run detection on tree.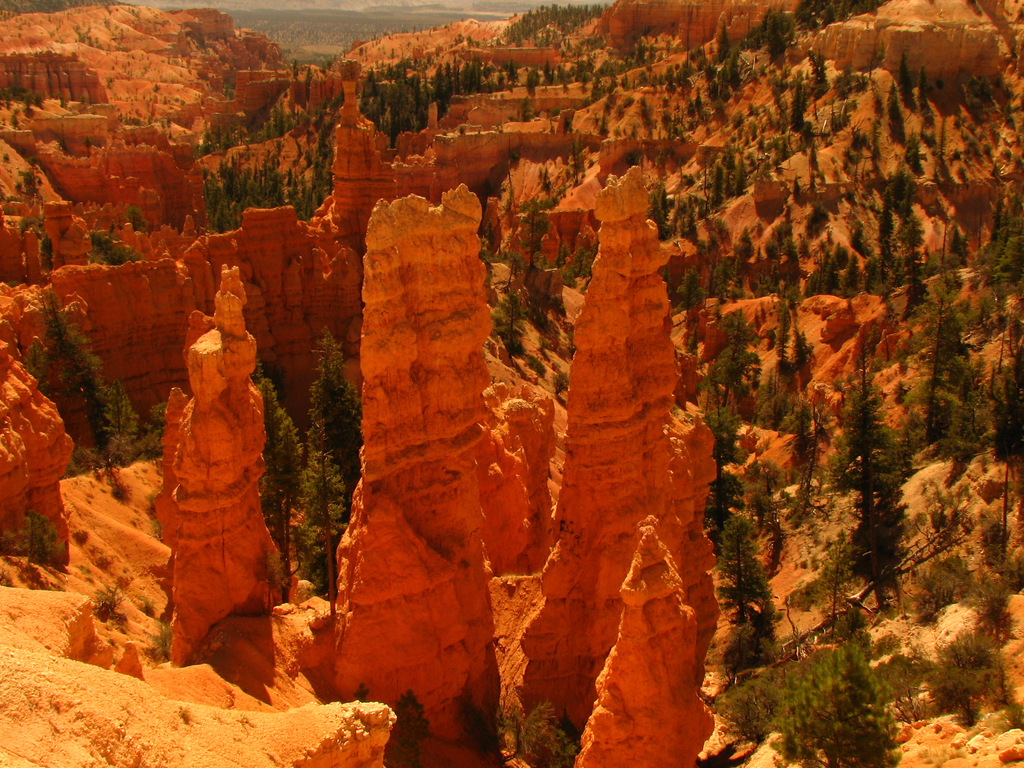
Result: crop(902, 60, 910, 87).
